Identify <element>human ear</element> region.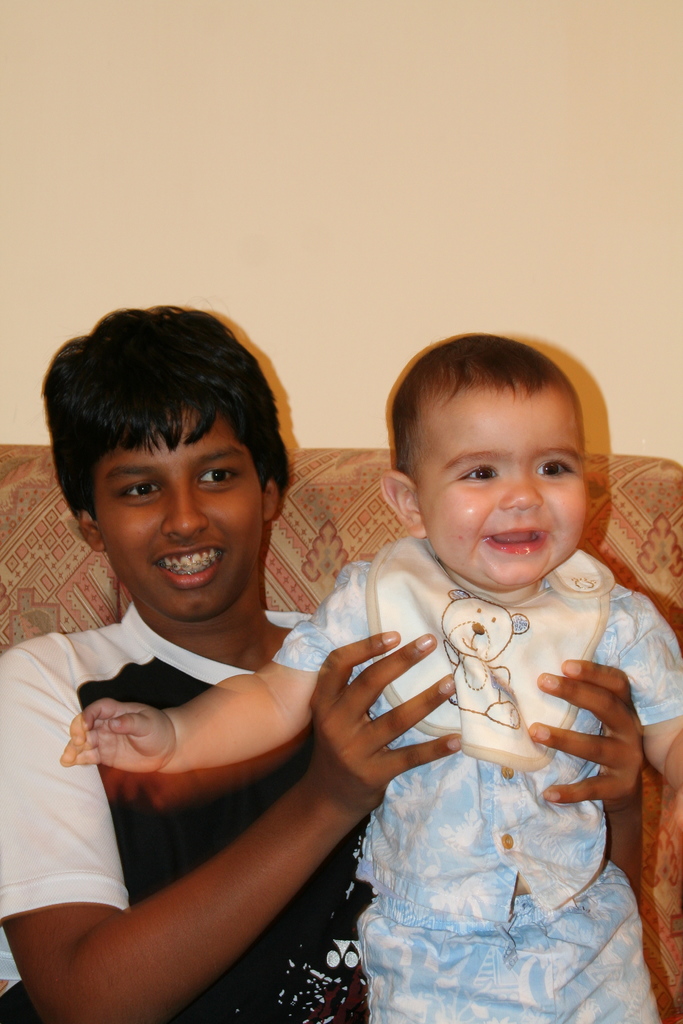
Region: [left=72, top=510, right=101, bottom=550].
